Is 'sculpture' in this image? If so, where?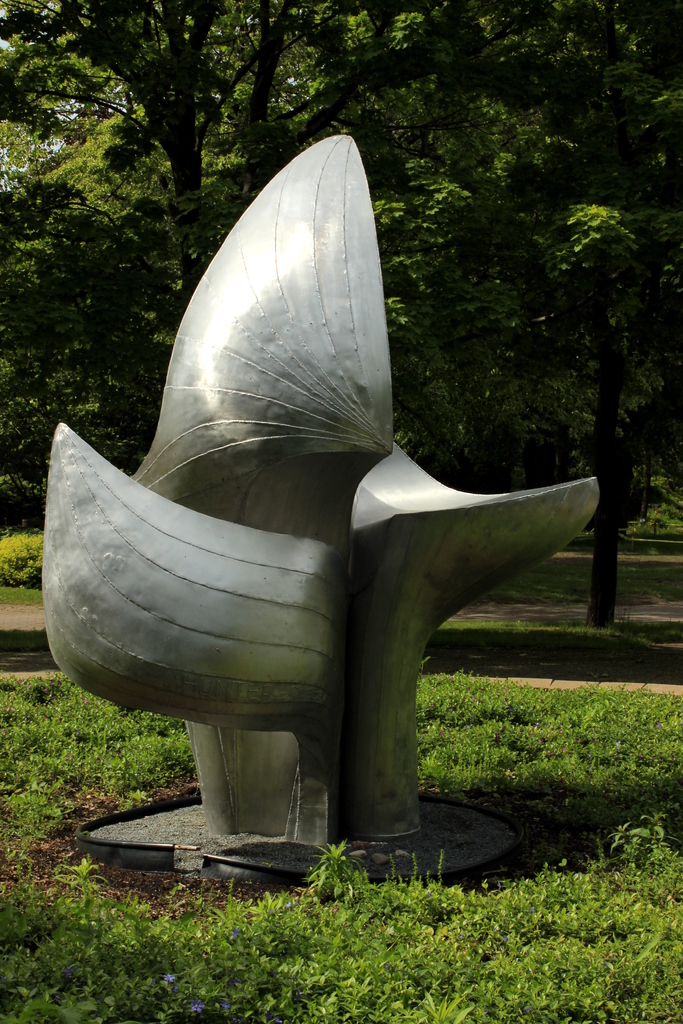
Yes, at box=[35, 132, 607, 861].
